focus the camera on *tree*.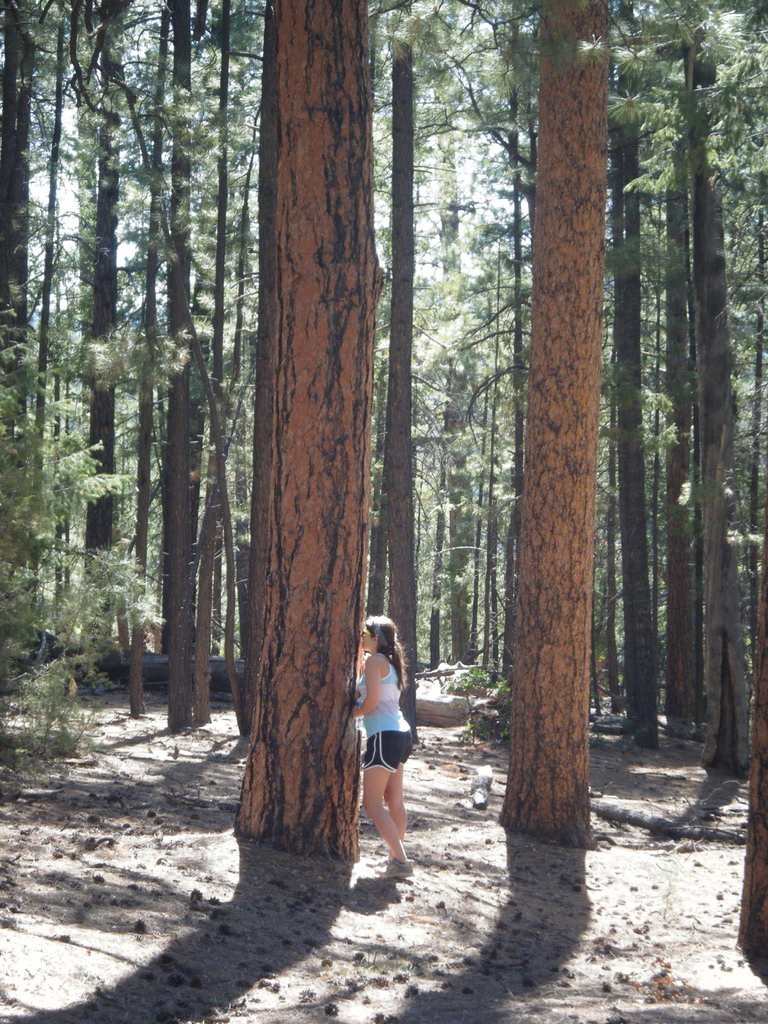
Focus region: bbox(0, 0, 767, 862).
